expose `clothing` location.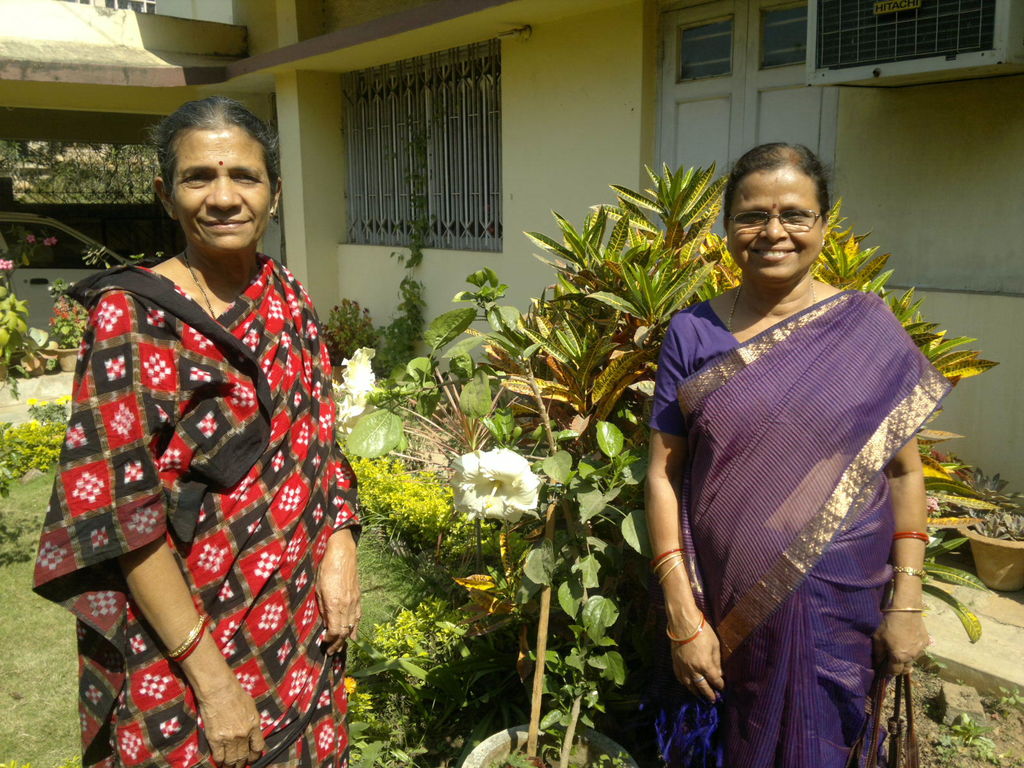
Exposed at bbox=[609, 282, 970, 767].
